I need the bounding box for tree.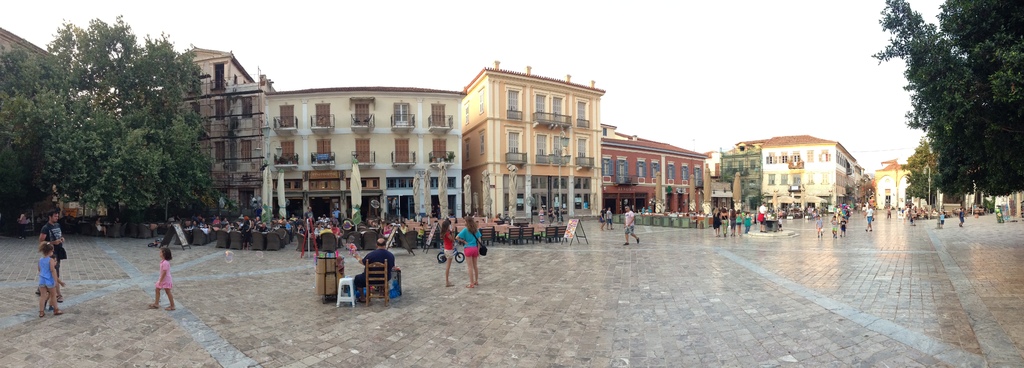
Here it is: box(870, 0, 1023, 212).
